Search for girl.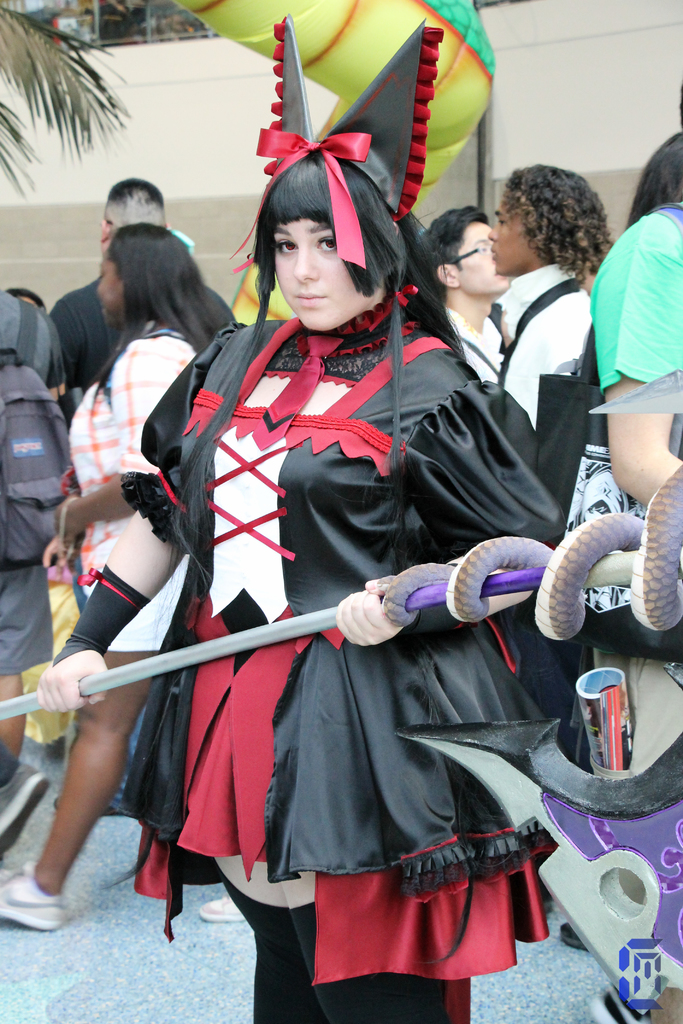
Found at bbox=(44, 143, 564, 1023).
